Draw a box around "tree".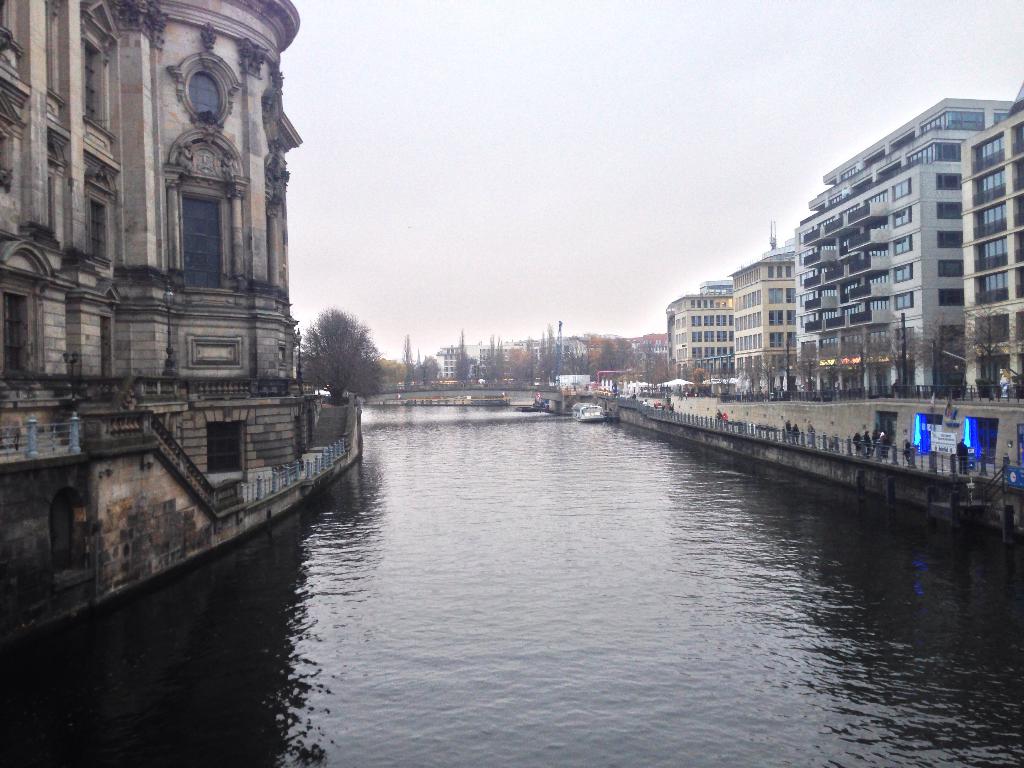
x1=947 y1=289 x2=1017 y2=397.
